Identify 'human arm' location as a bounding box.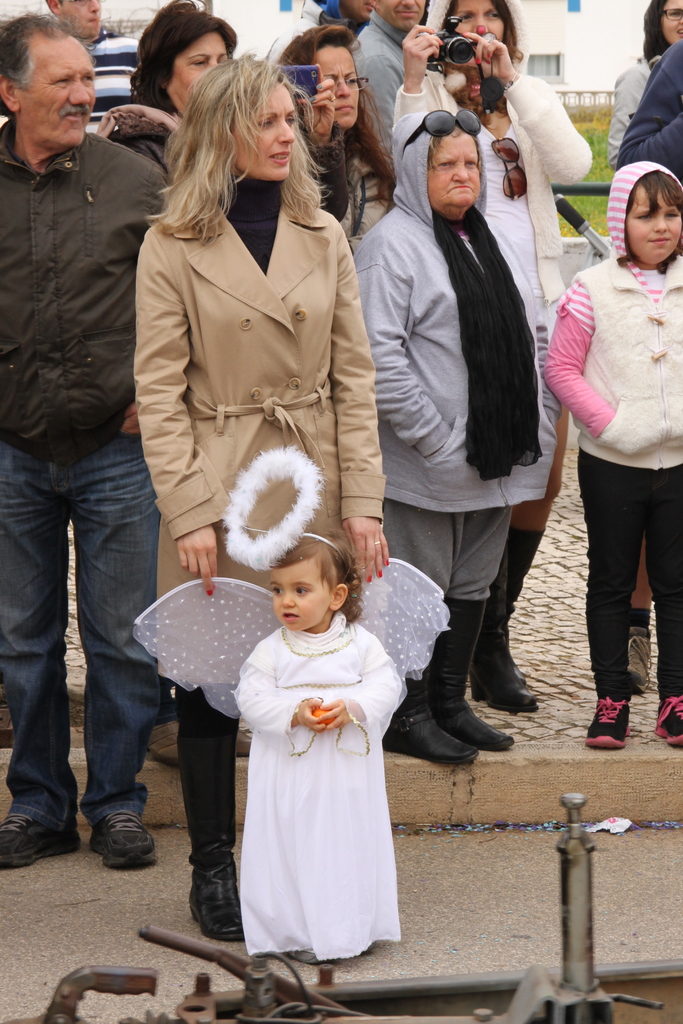
crop(459, 22, 594, 189).
